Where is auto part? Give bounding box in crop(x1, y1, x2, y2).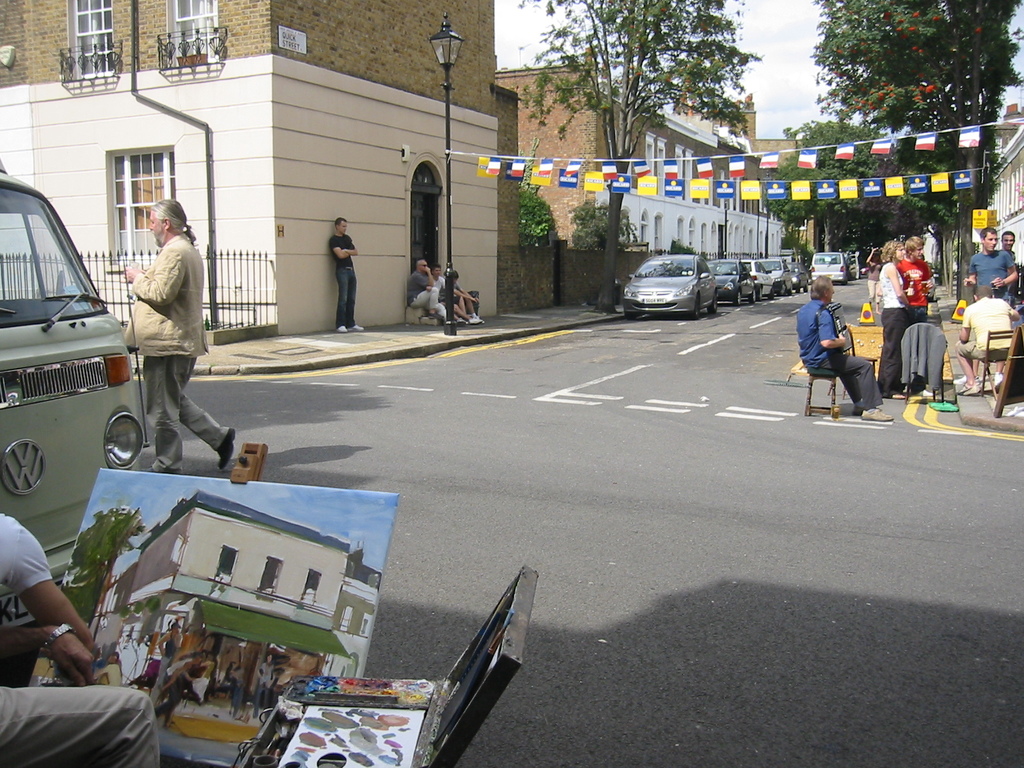
crop(753, 290, 759, 305).
